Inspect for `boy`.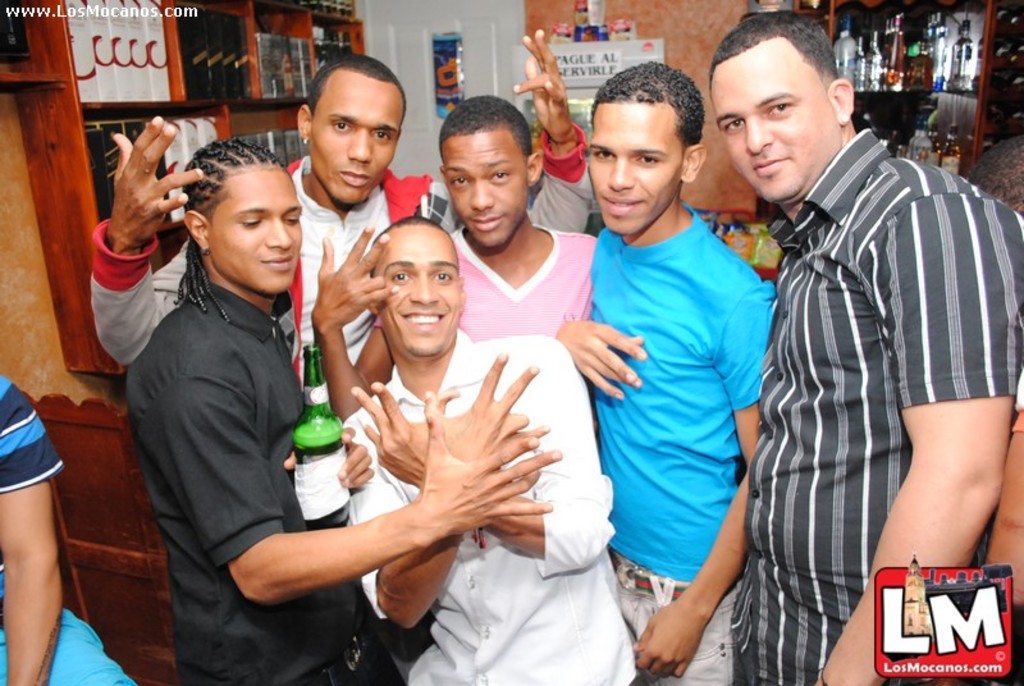
Inspection: <region>0, 374, 136, 685</region>.
